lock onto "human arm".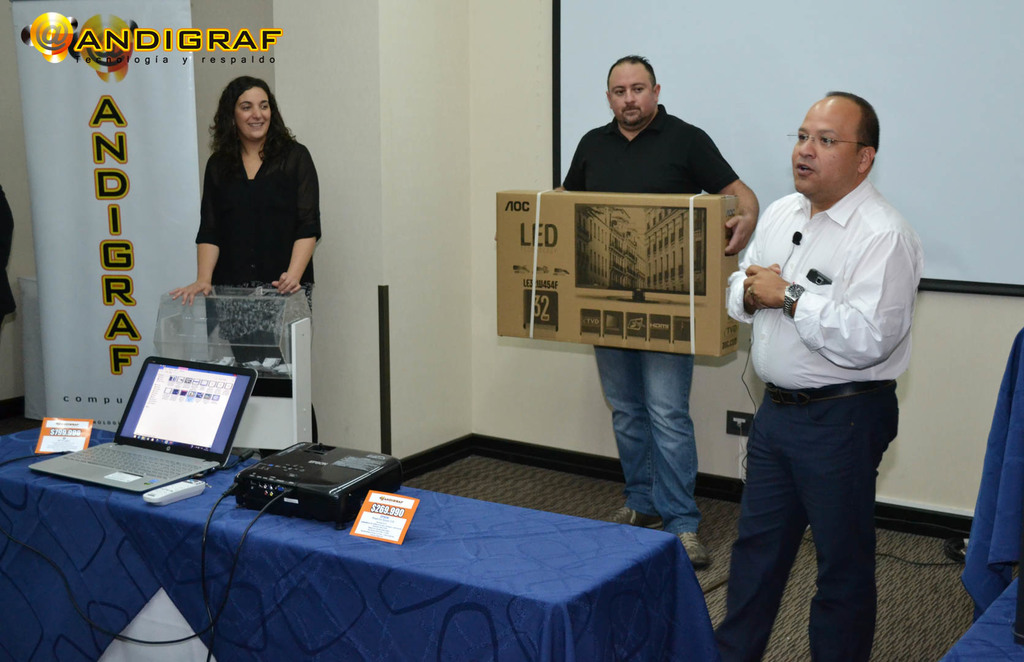
Locked: left=700, top=131, right=762, bottom=256.
